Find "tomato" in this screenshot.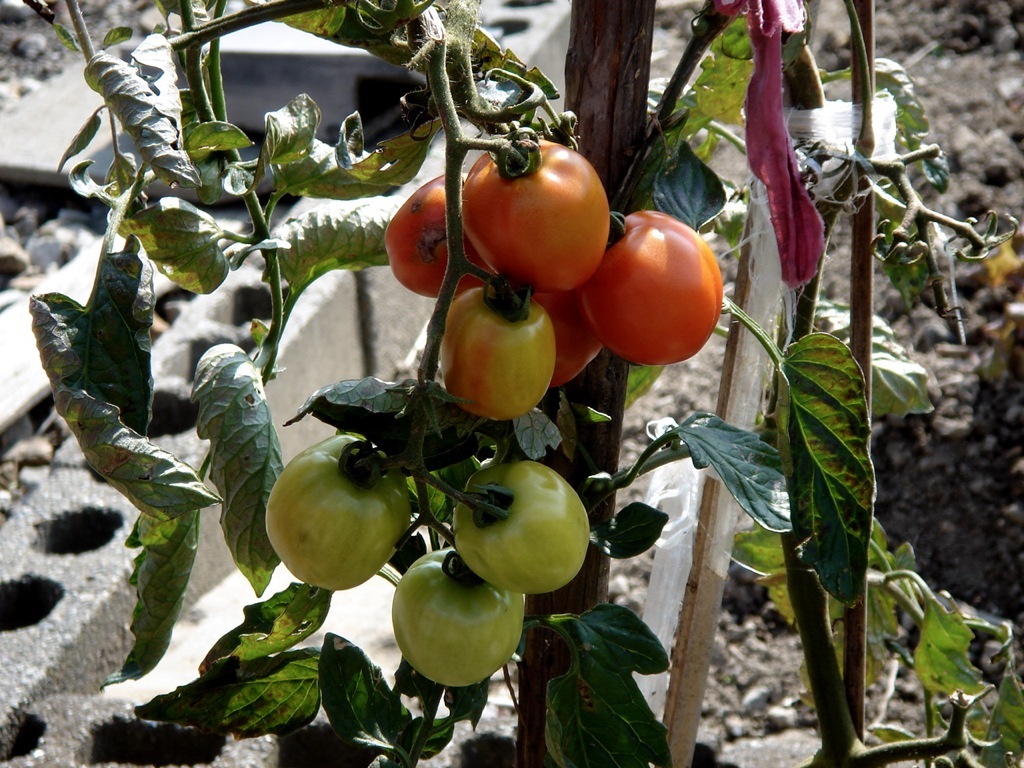
The bounding box for "tomato" is 565,204,729,368.
